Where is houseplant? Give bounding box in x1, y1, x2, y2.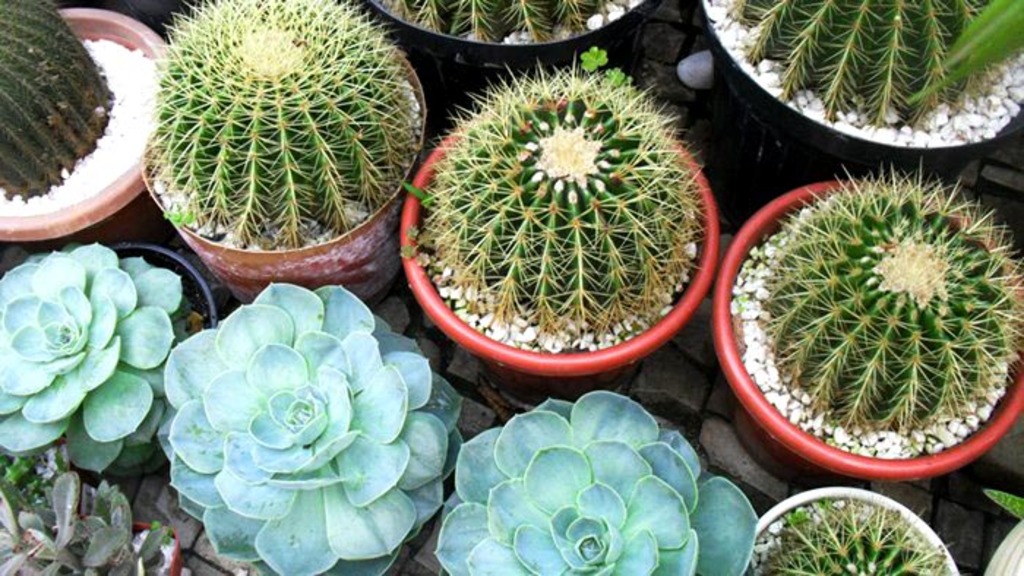
436, 405, 758, 575.
